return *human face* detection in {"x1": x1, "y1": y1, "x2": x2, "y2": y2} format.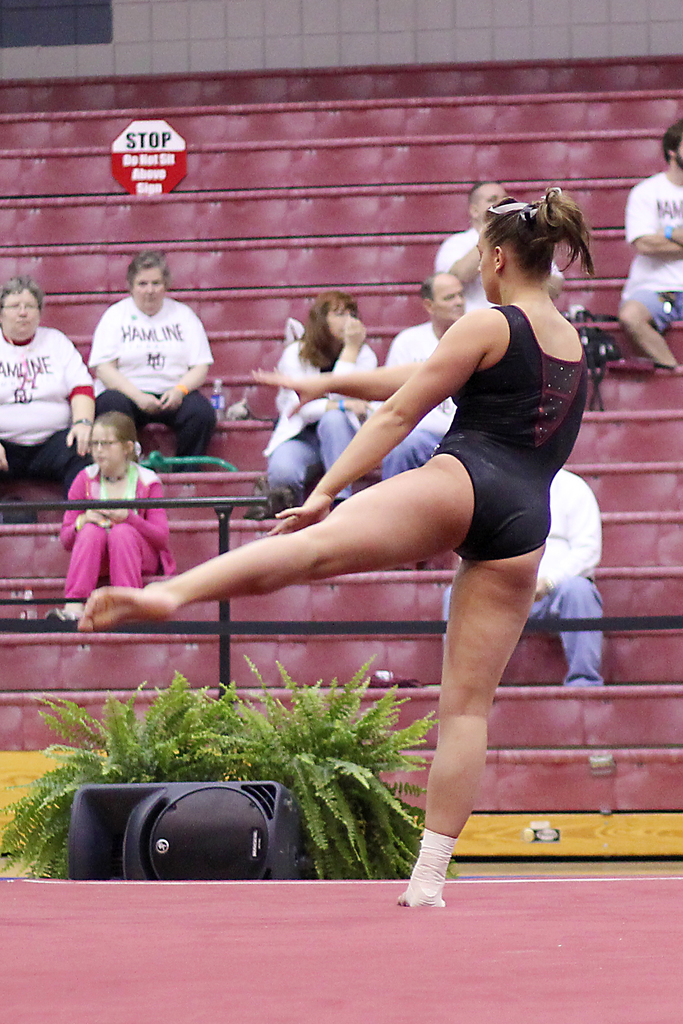
{"x1": 432, "y1": 275, "x2": 461, "y2": 316}.
